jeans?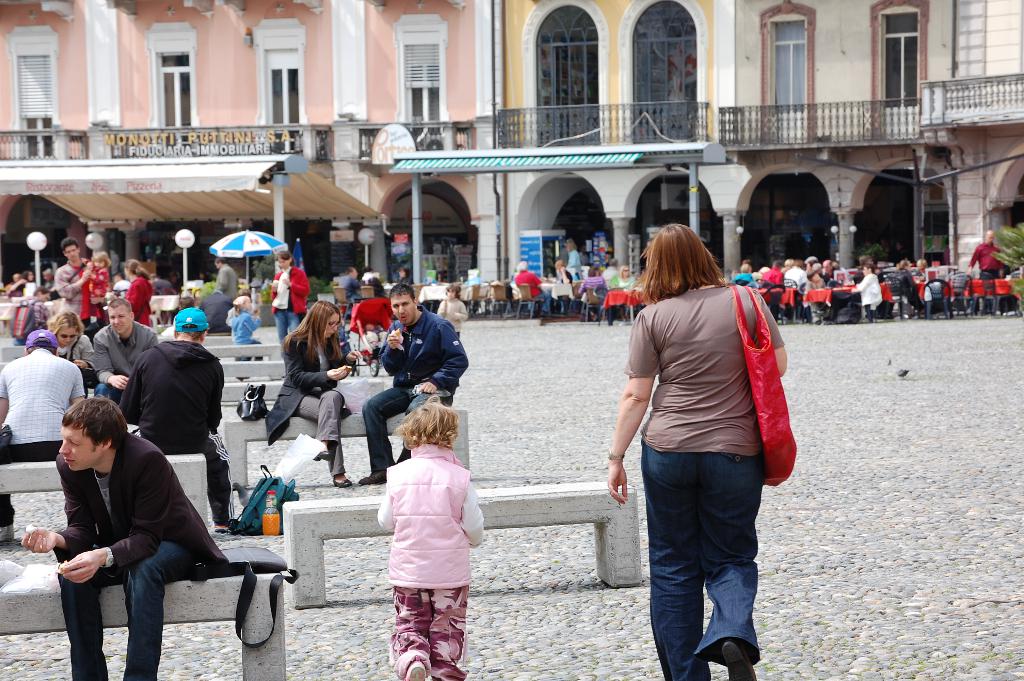
<bbox>647, 457, 767, 670</bbox>
